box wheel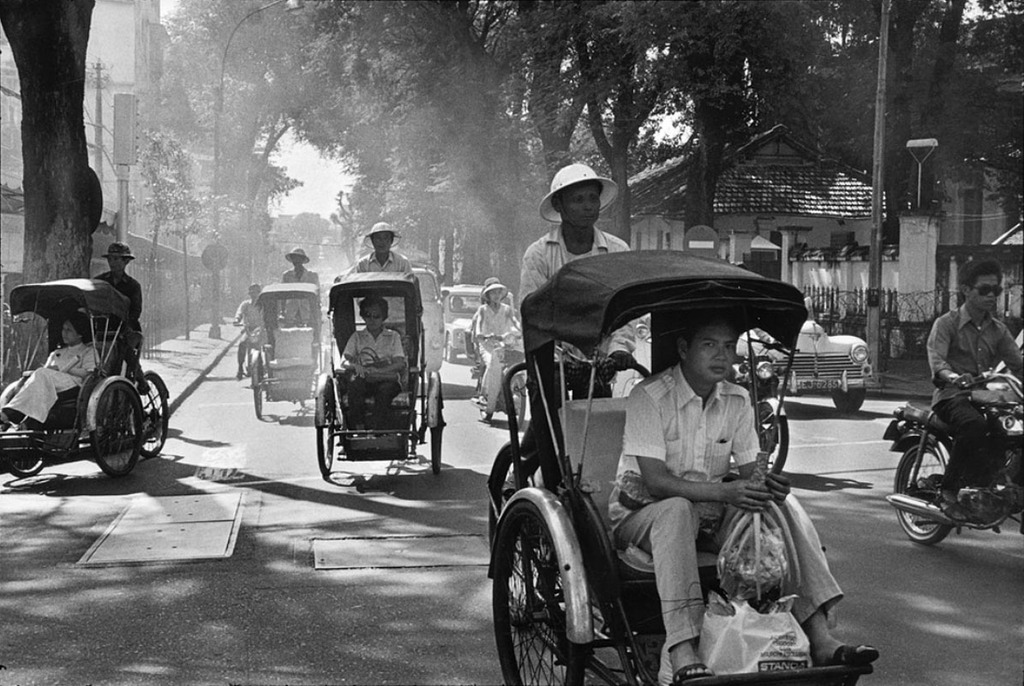
locate(0, 382, 51, 470)
